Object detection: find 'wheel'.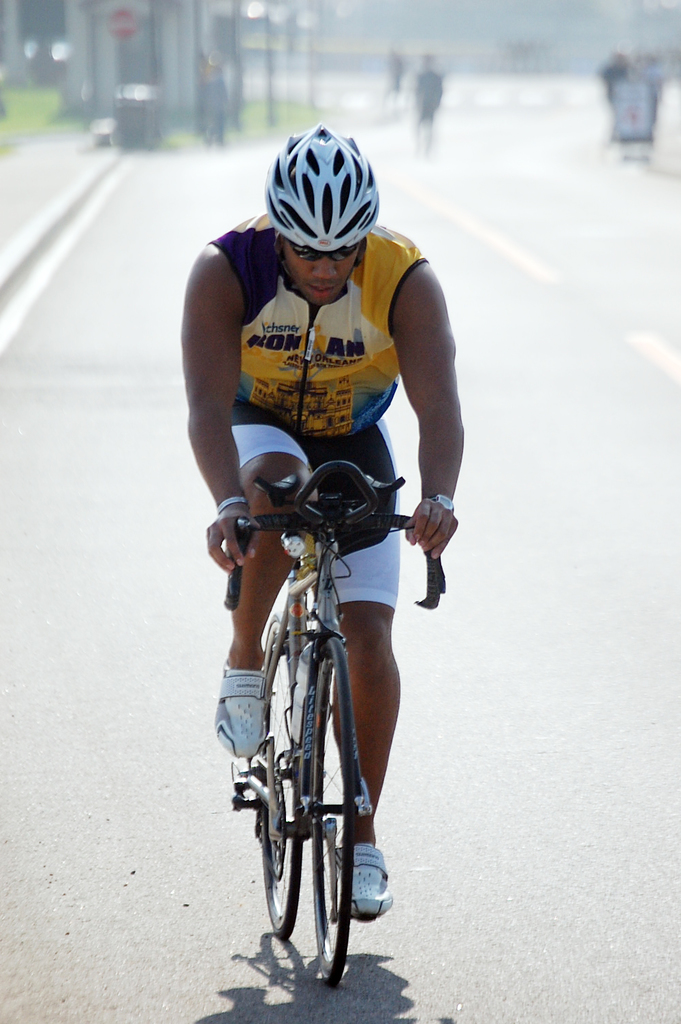
[x1=303, y1=636, x2=359, y2=989].
